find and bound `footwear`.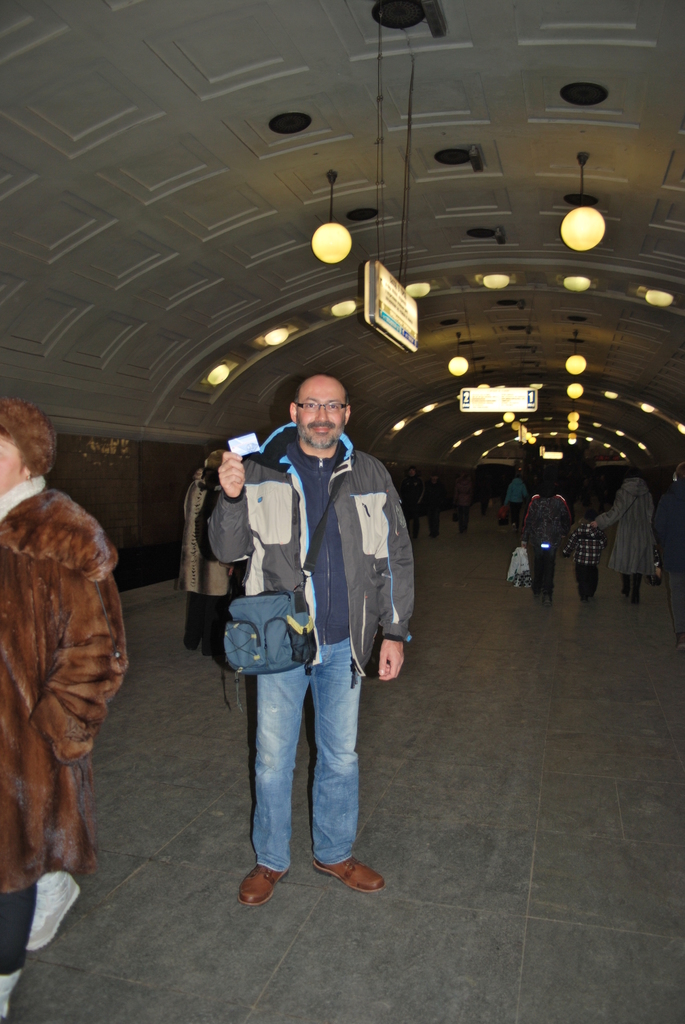
Bound: crop(0, 970, 20, 1021).
